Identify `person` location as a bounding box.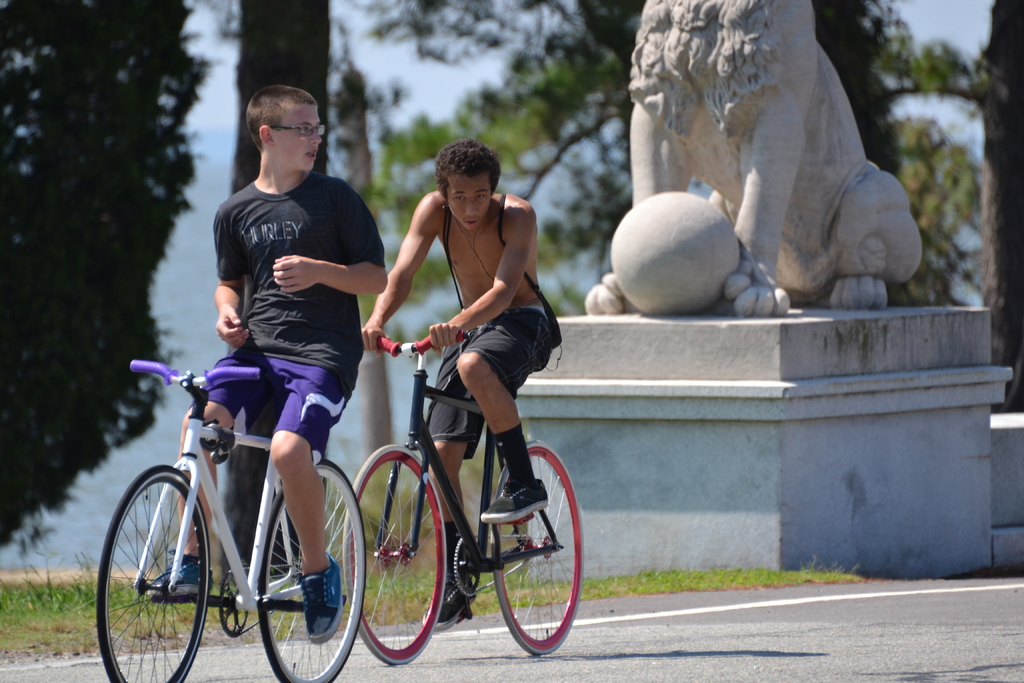
356 154 558 635.
